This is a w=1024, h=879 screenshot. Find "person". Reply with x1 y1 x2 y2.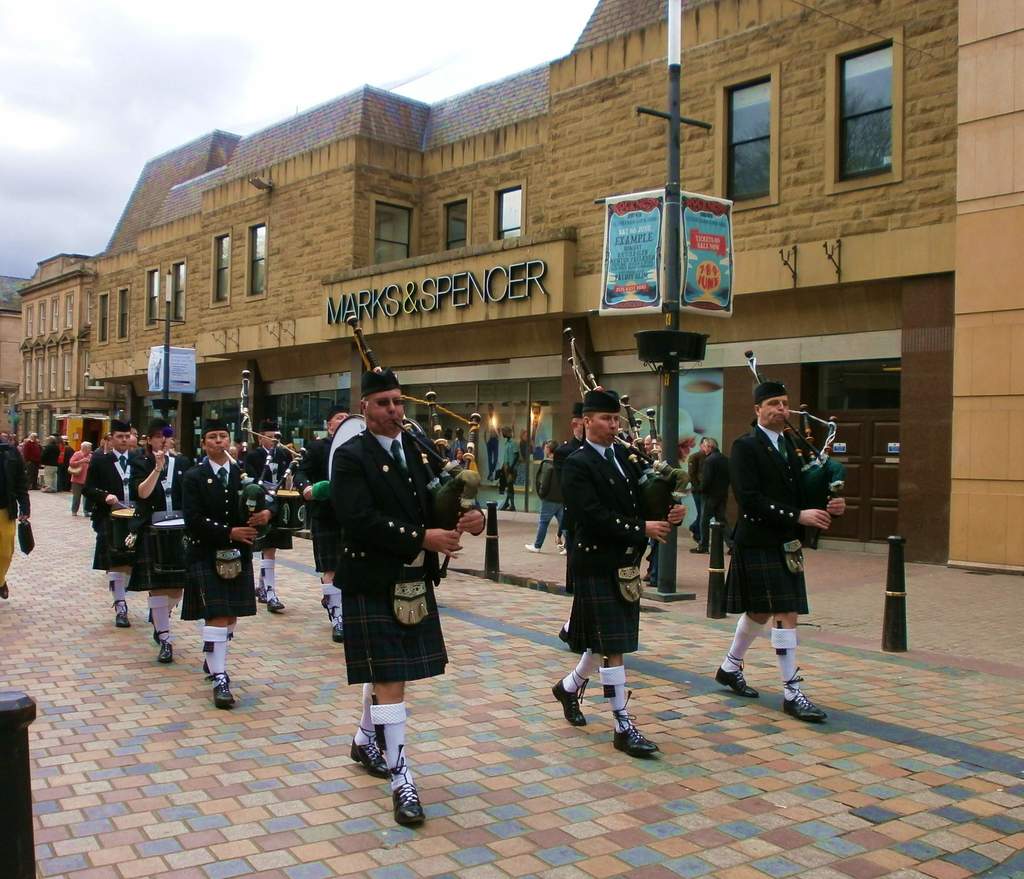
529 441 554 555.
